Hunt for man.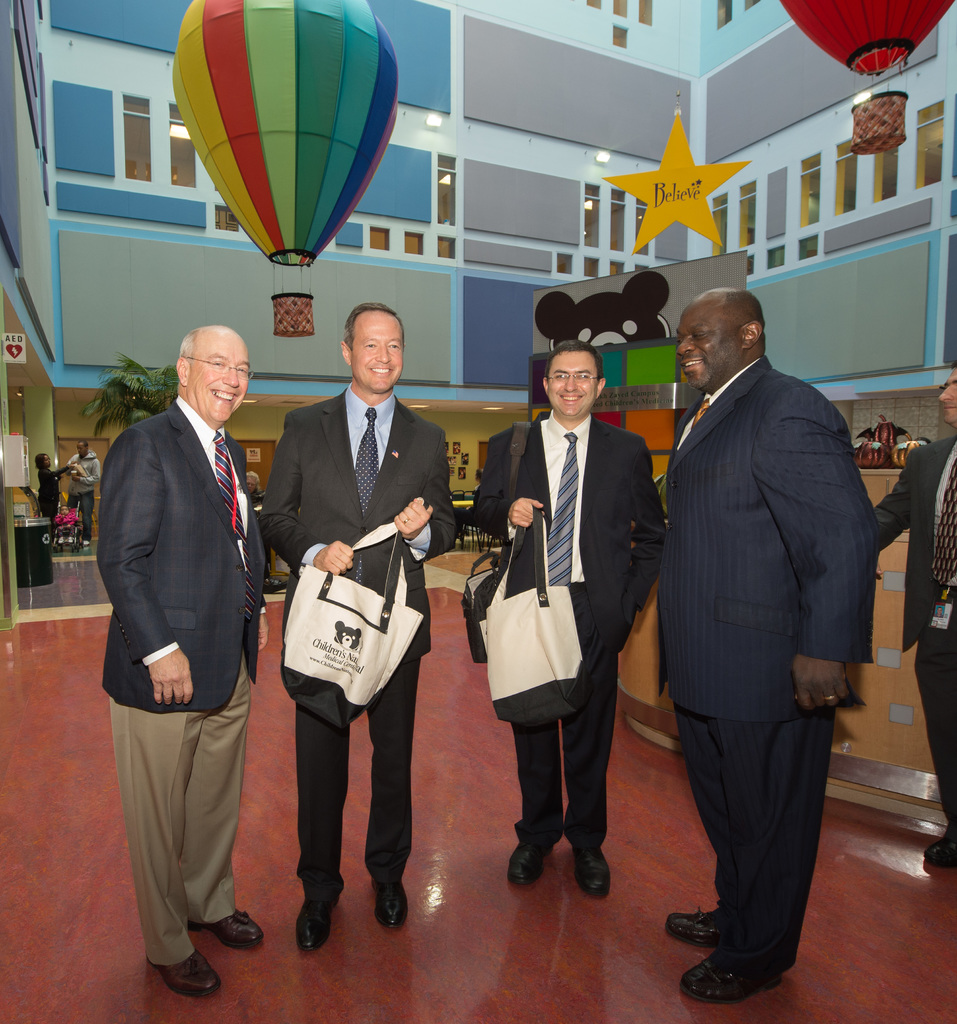
Hunted down at 462:342:670:900.
